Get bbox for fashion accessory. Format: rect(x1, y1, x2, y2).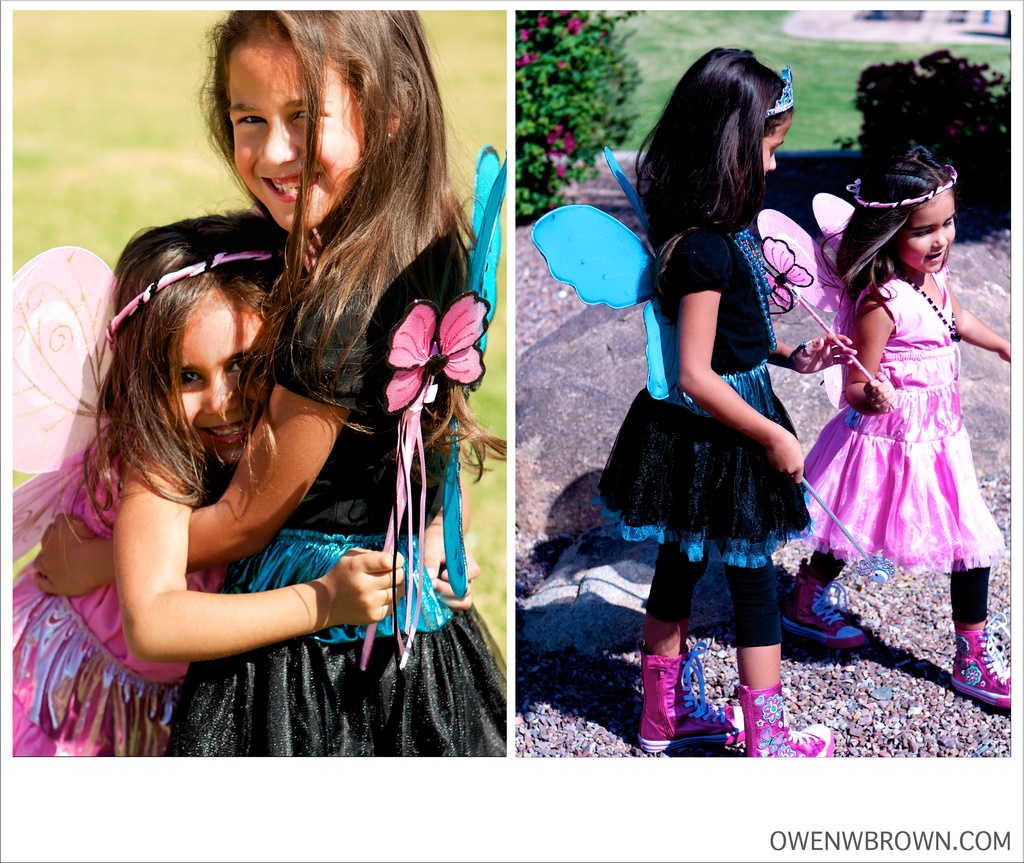
rect(357, 144, 508, 670).
